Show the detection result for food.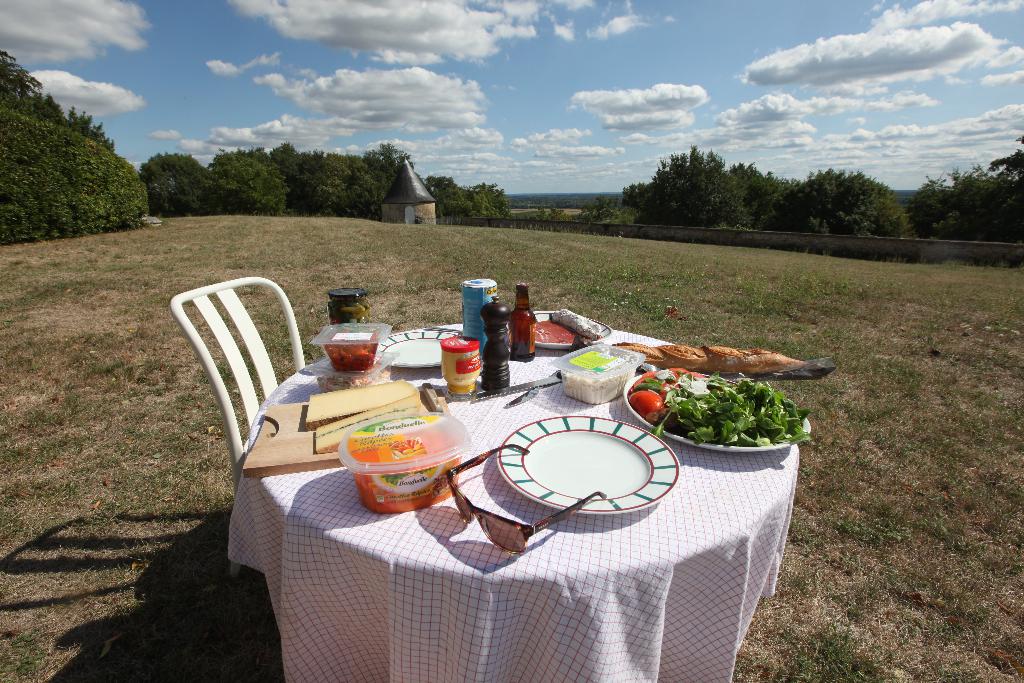
[x1=323, y1=331, x2=378, y2=369].
